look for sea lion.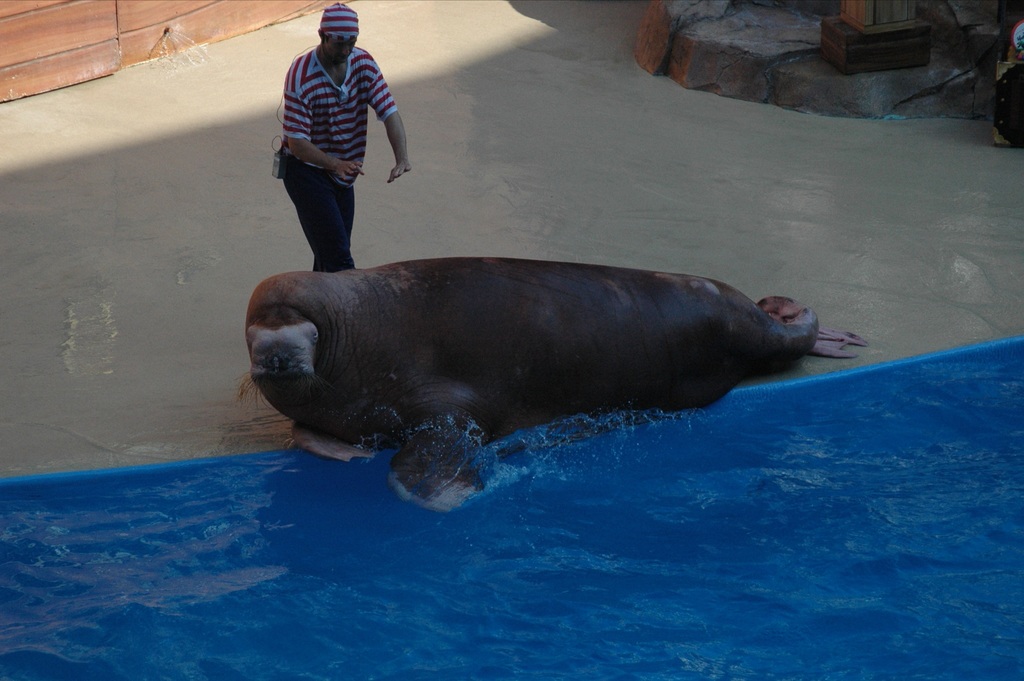
Found: bbox(231, 257, 869, 511).
